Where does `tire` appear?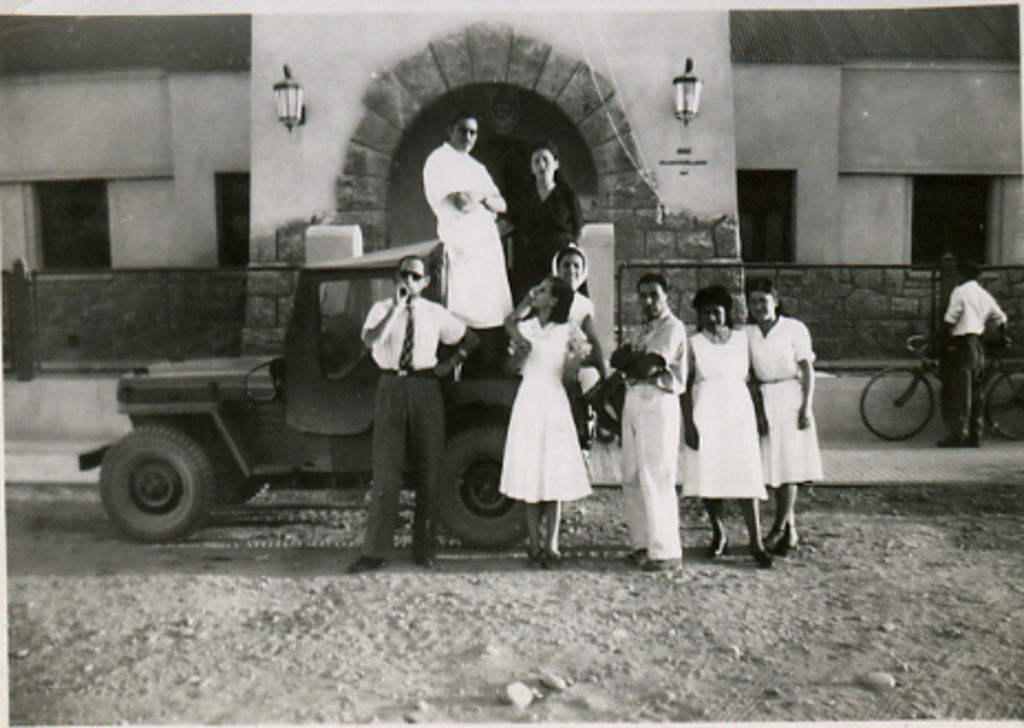
Appears at (435, 424, 545, 549).
